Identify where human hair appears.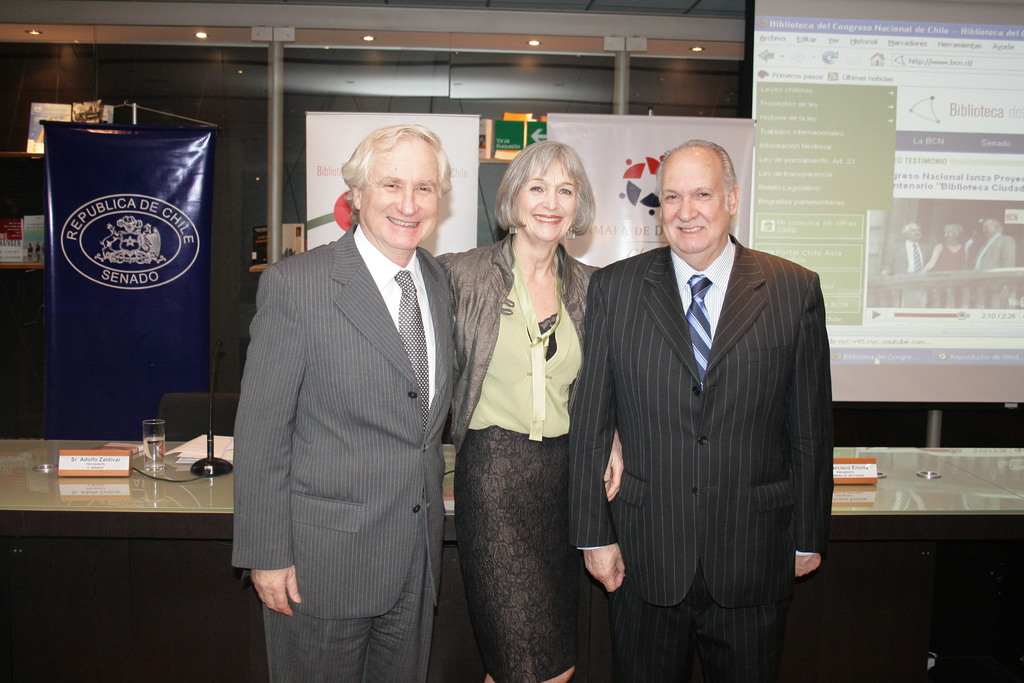
Appears at detection(943, 224, 967, 241).
